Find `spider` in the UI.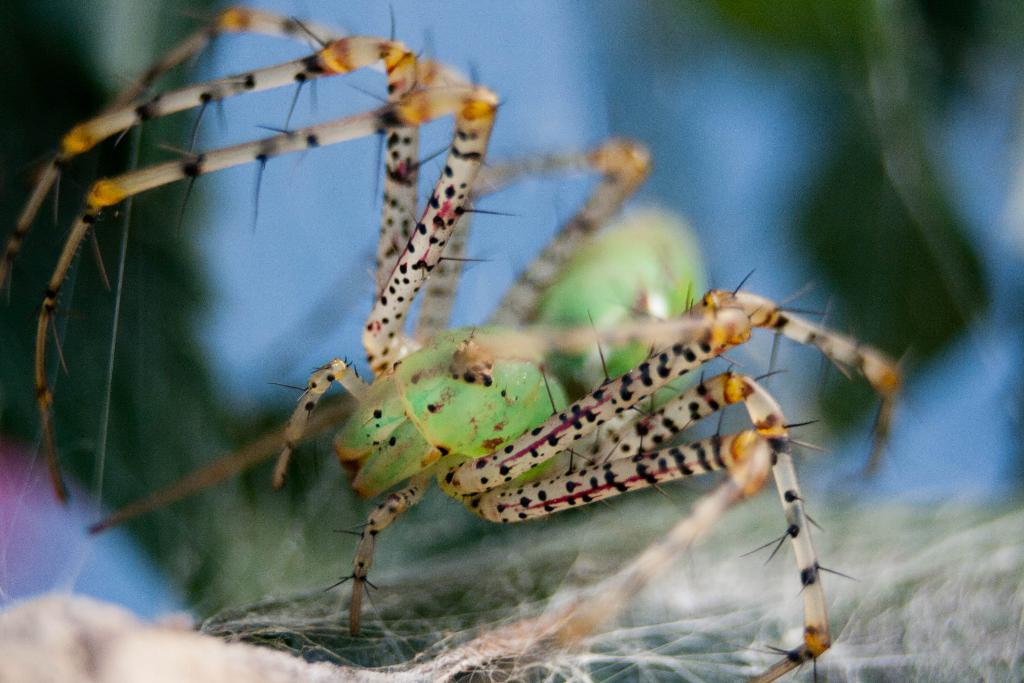
UI element at box=[0, 3, 911, 682].
